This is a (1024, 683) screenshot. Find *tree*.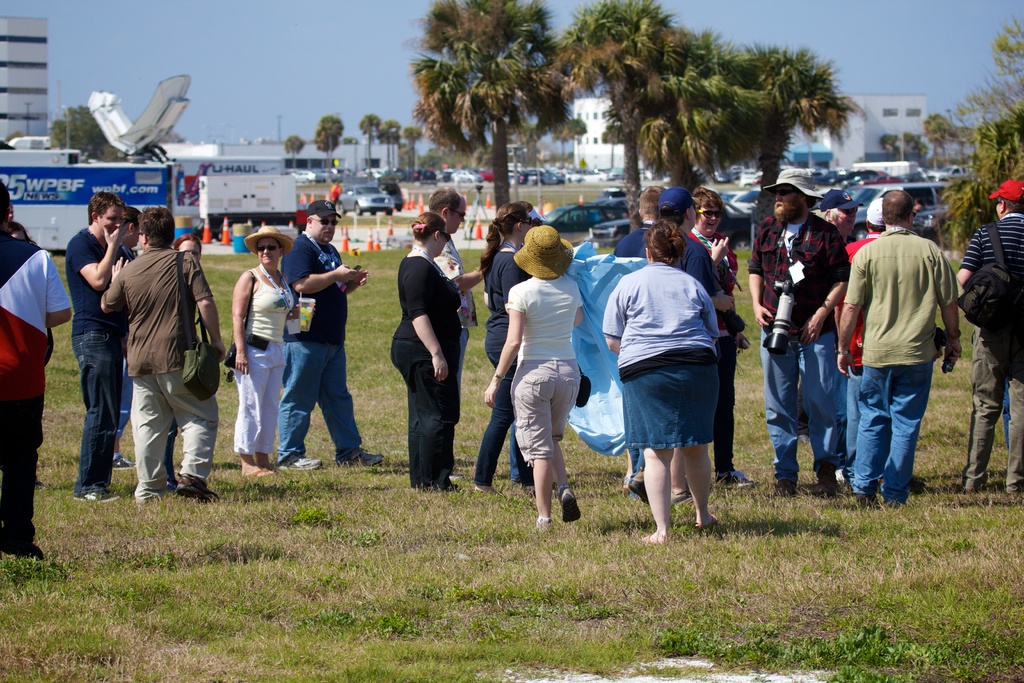
Bounding box: BBox(929, 37, 1023, 258).
